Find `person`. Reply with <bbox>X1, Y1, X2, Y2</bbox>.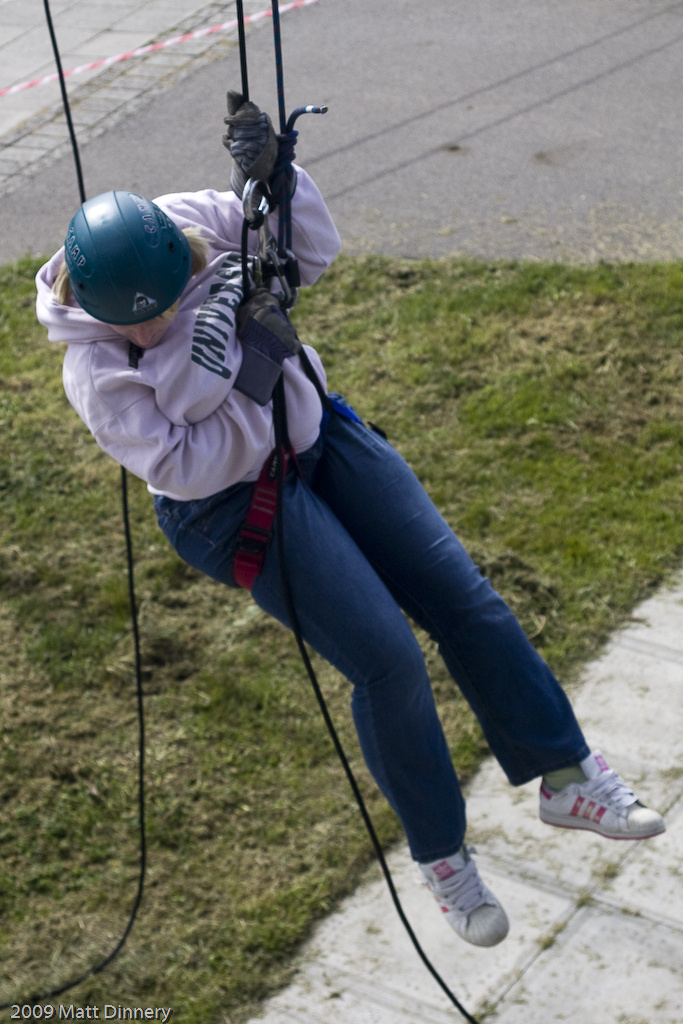
<bbox>37, 90, 667, 946</bbox>.
